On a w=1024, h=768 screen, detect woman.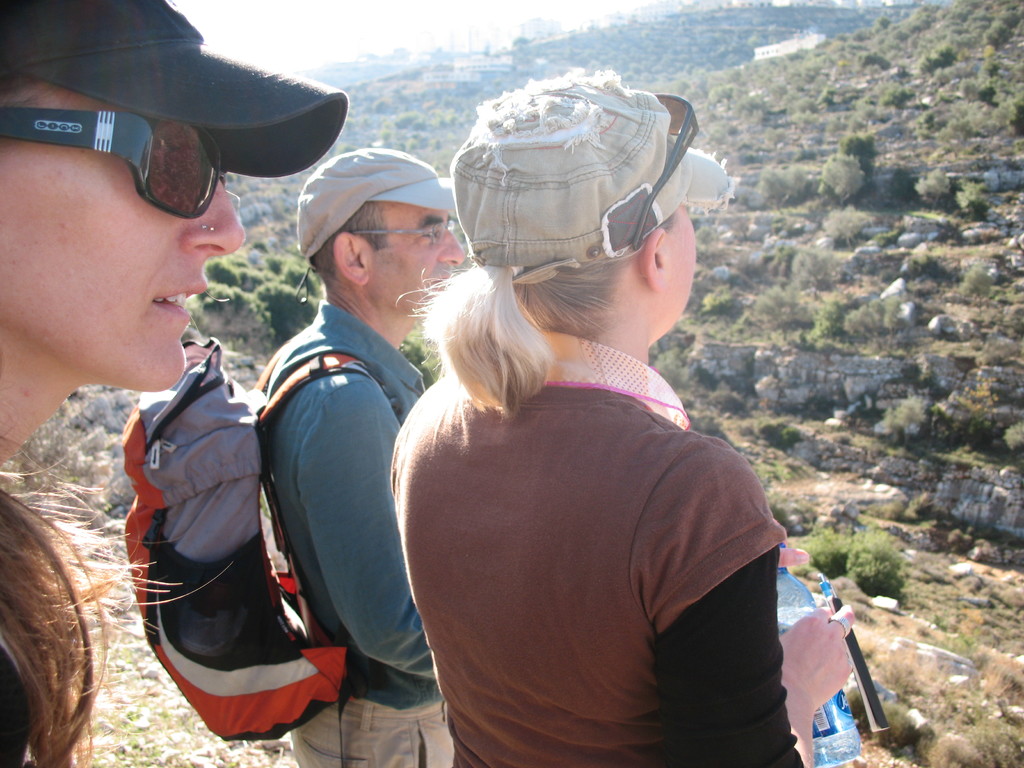
[0, 0, 346, 767].
